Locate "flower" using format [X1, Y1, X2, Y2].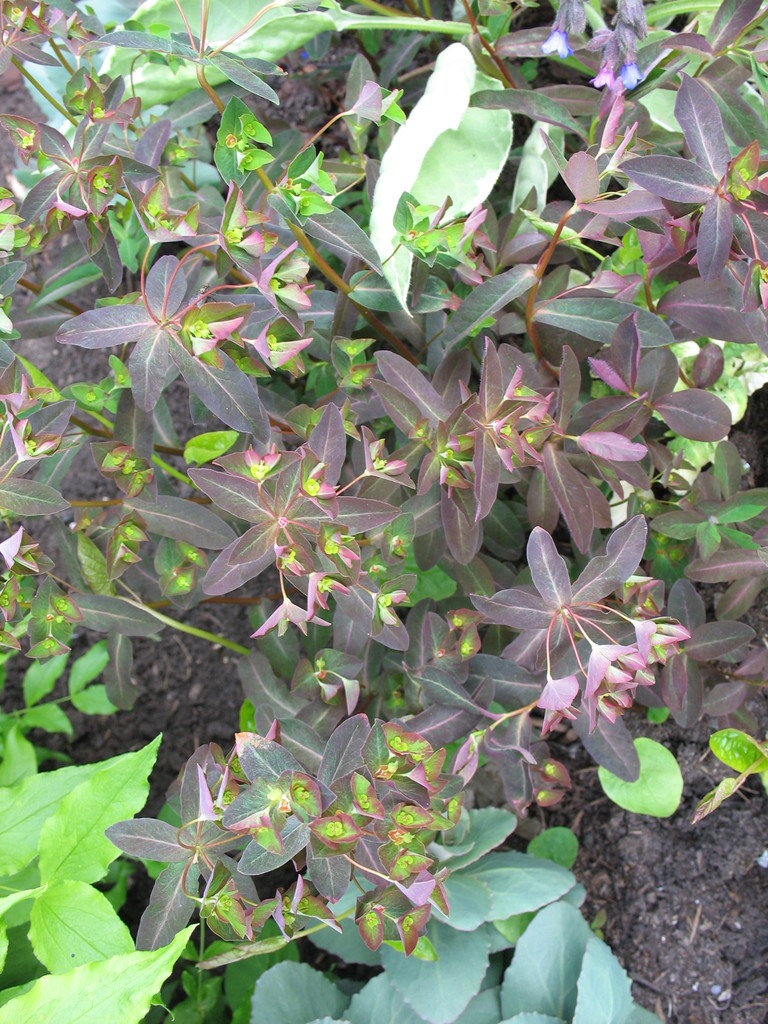
[586, 56, 618, 93].
